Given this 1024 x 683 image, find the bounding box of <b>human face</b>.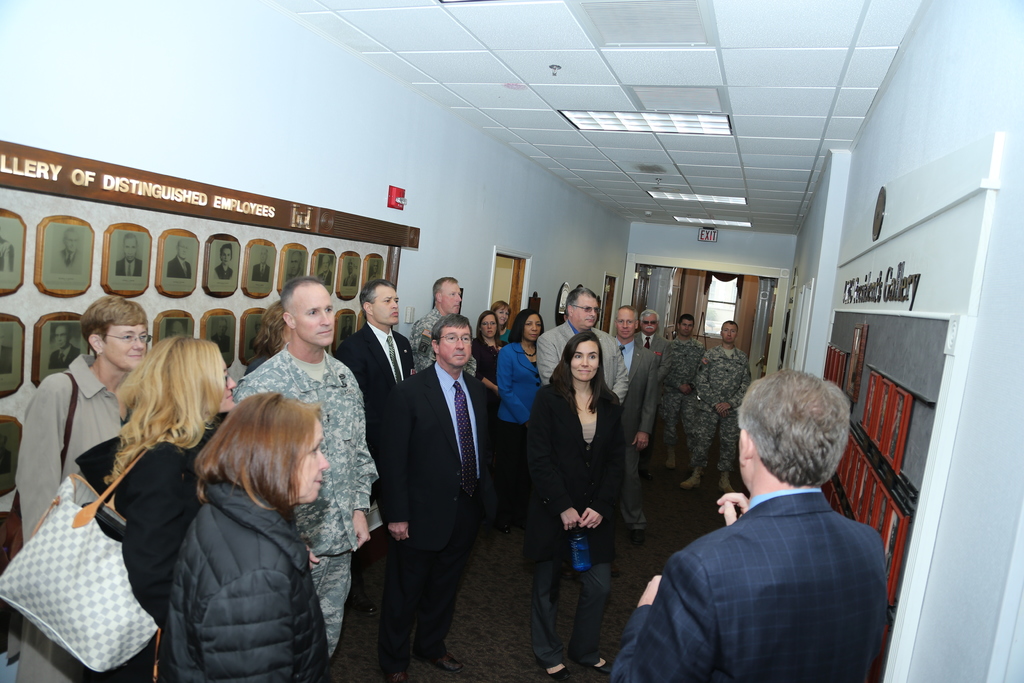
box(372, 287, 400, 325).
